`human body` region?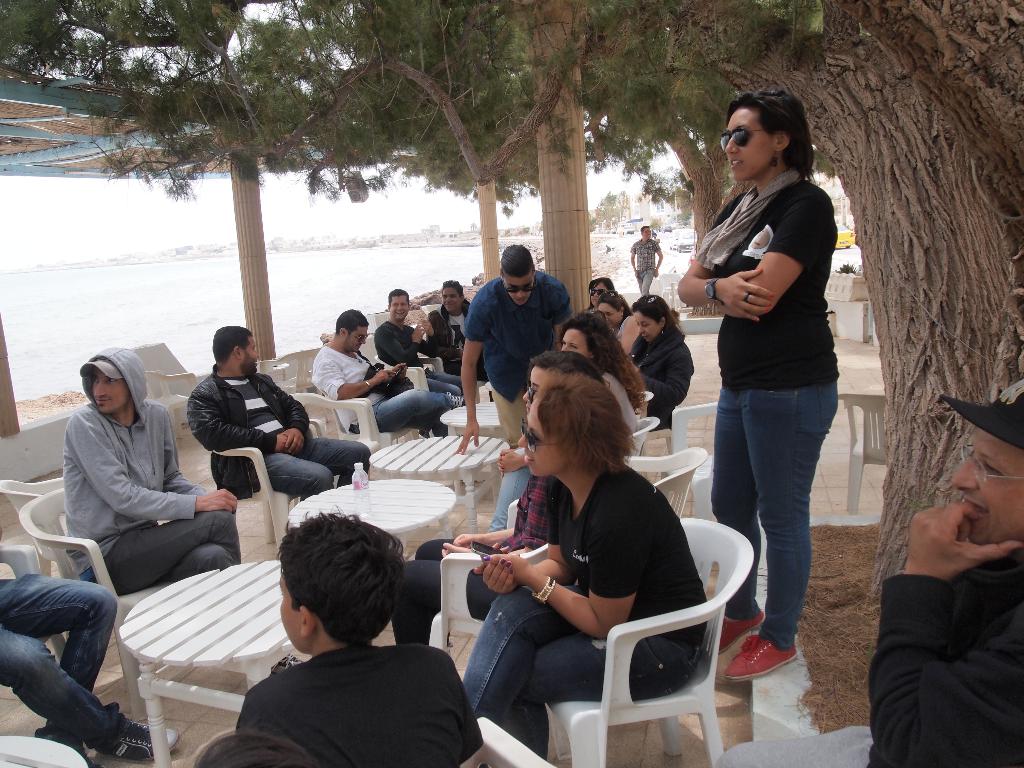
select_region(70, 331, 237, 568)
